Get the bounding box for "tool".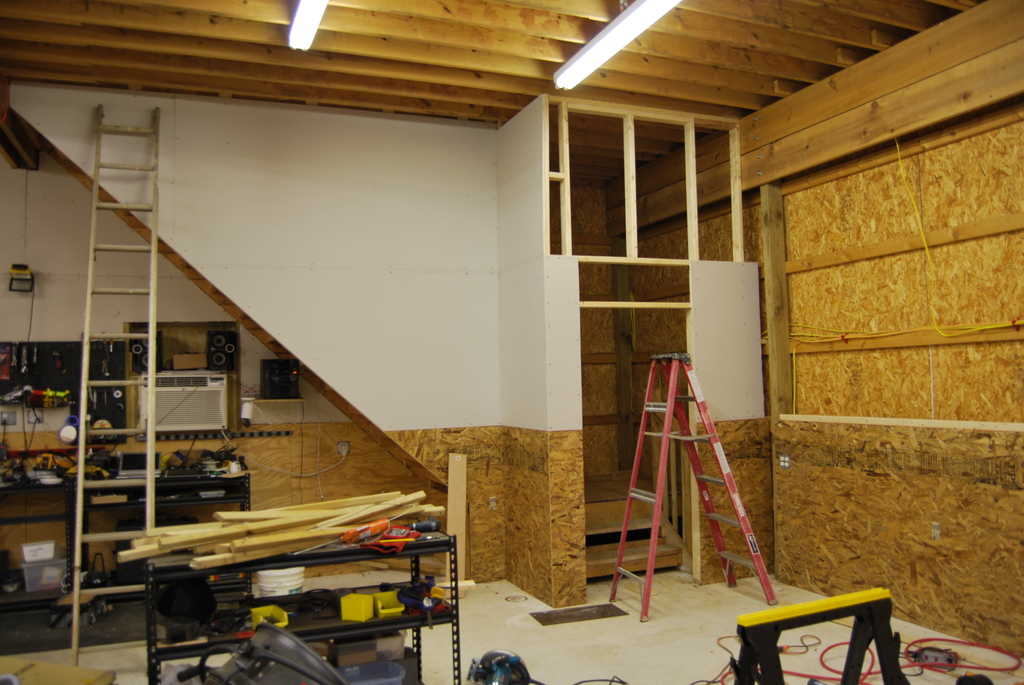
294,512,389,558.
